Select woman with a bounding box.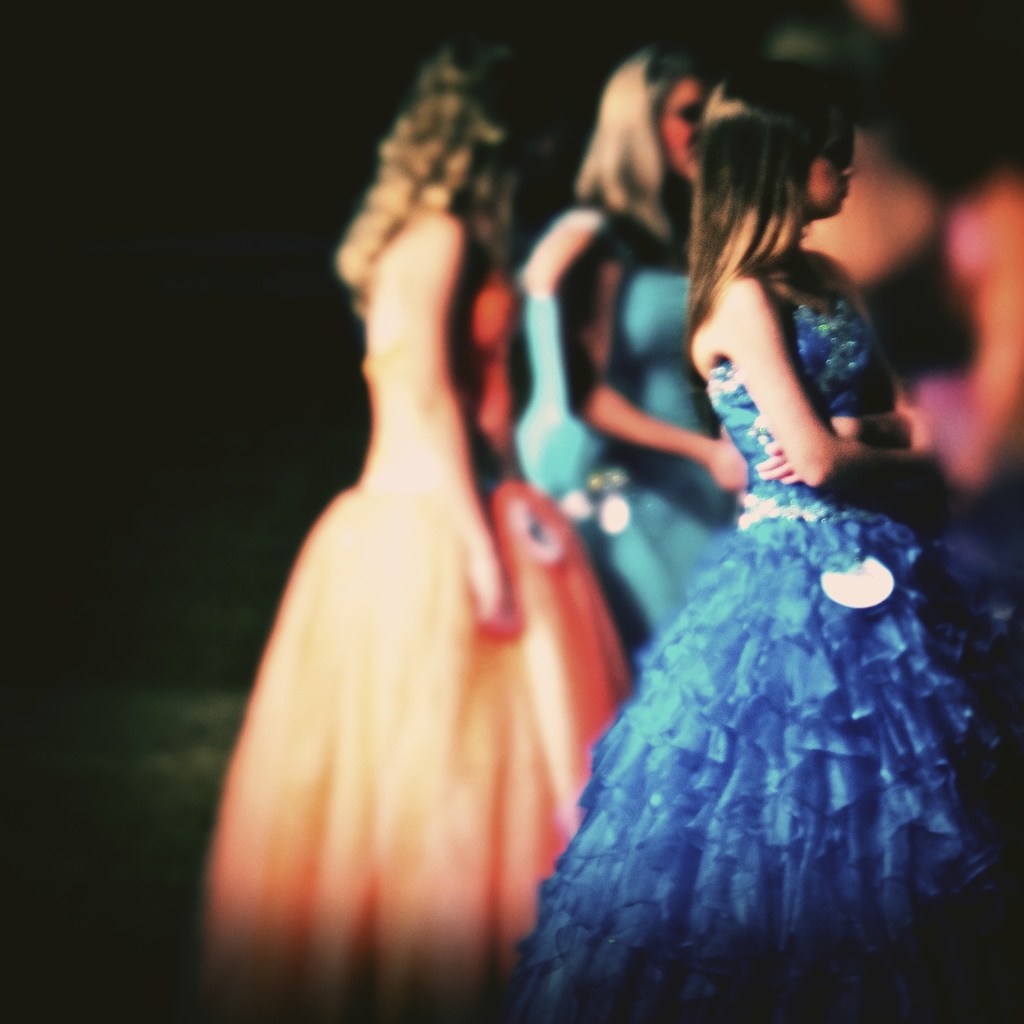
x1=200, y1=40, x2=652, y2=1023.
